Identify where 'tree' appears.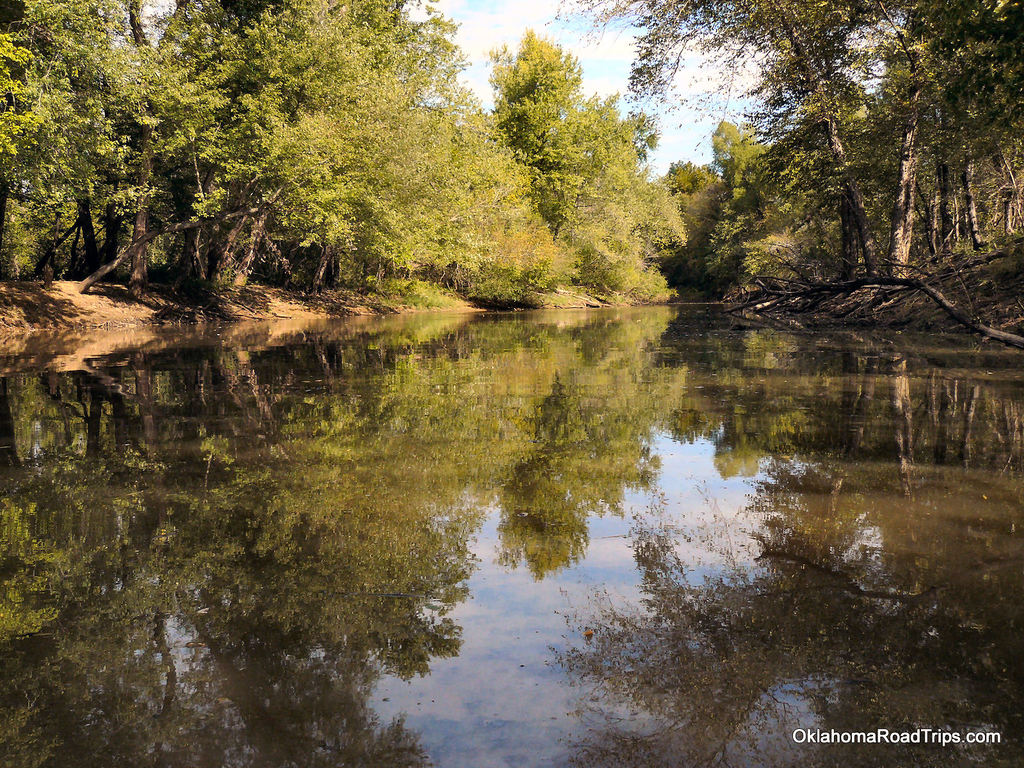
Appears at 847 0 1023 253.
